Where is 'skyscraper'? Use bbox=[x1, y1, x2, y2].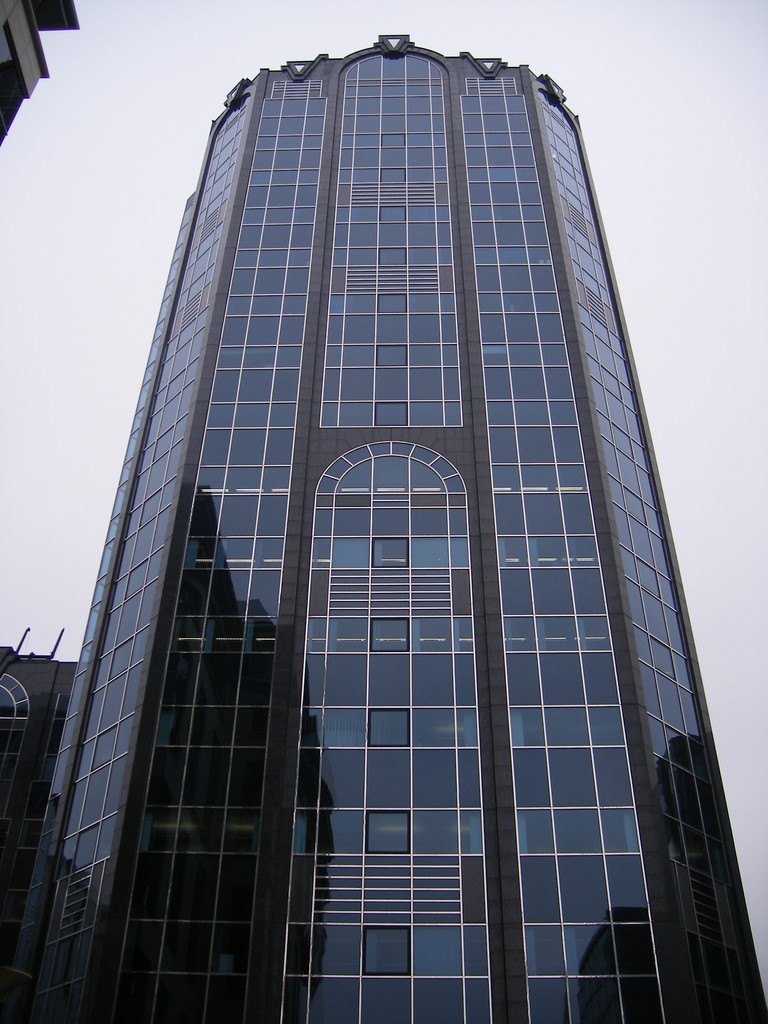
bbox=[0, 28, 767, 1023].
